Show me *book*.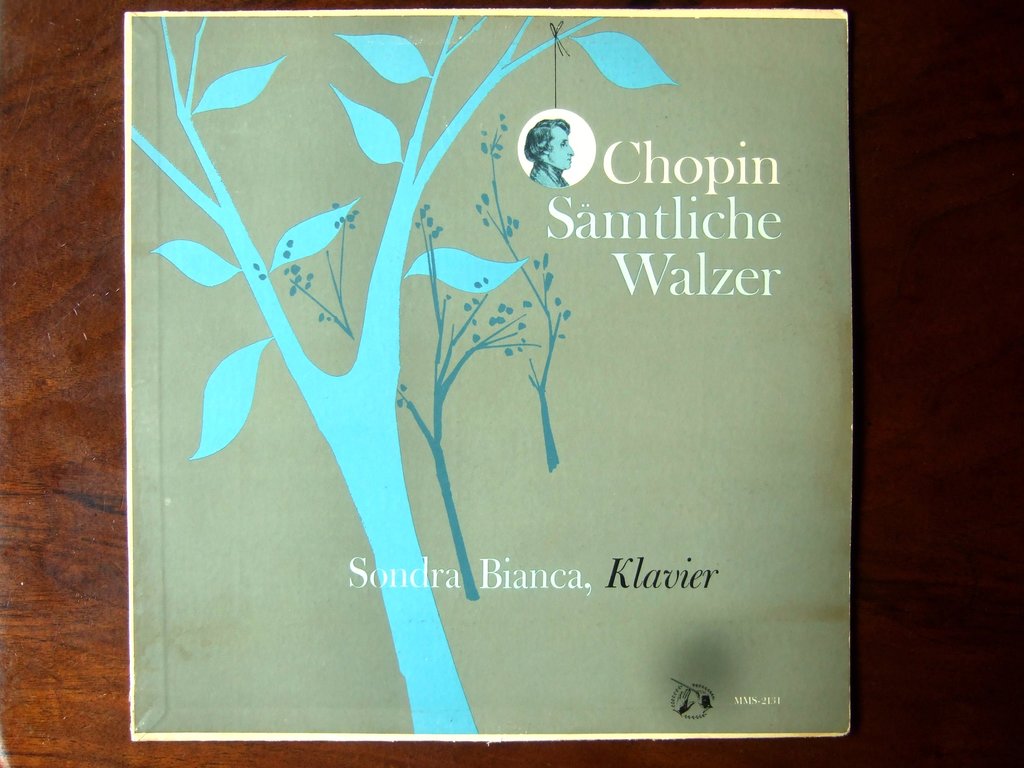
*book* is here: (127,6,847,740).
